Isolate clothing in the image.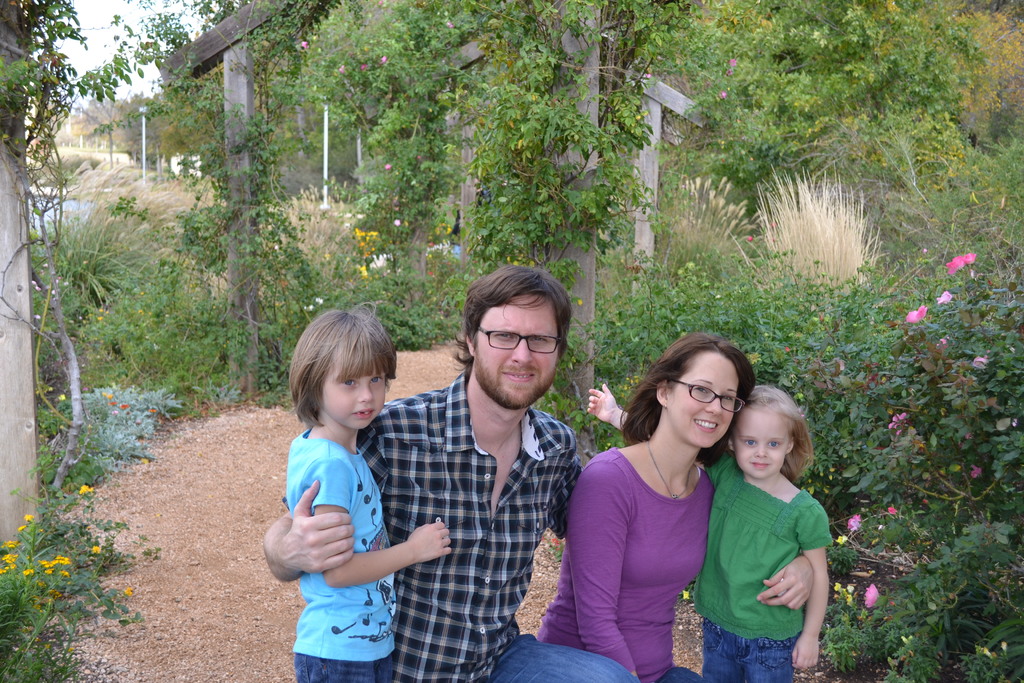
Isolated region: detection(282, 363, 640, 682).
